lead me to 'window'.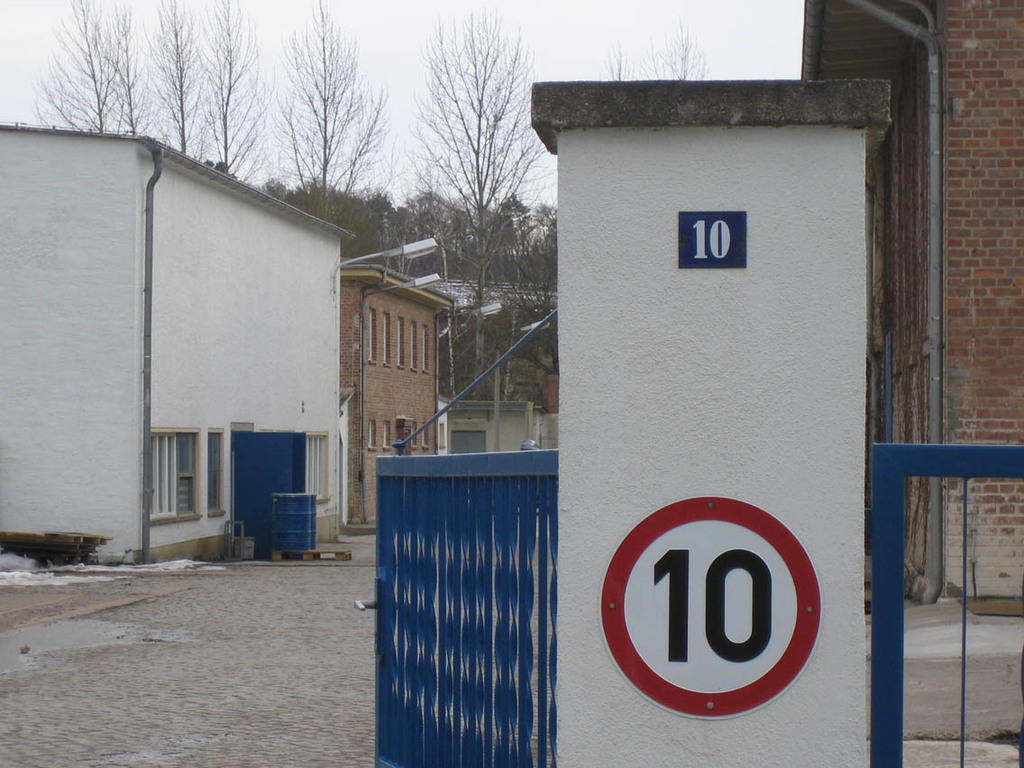
Lead to [368, 306, 378, 366].
